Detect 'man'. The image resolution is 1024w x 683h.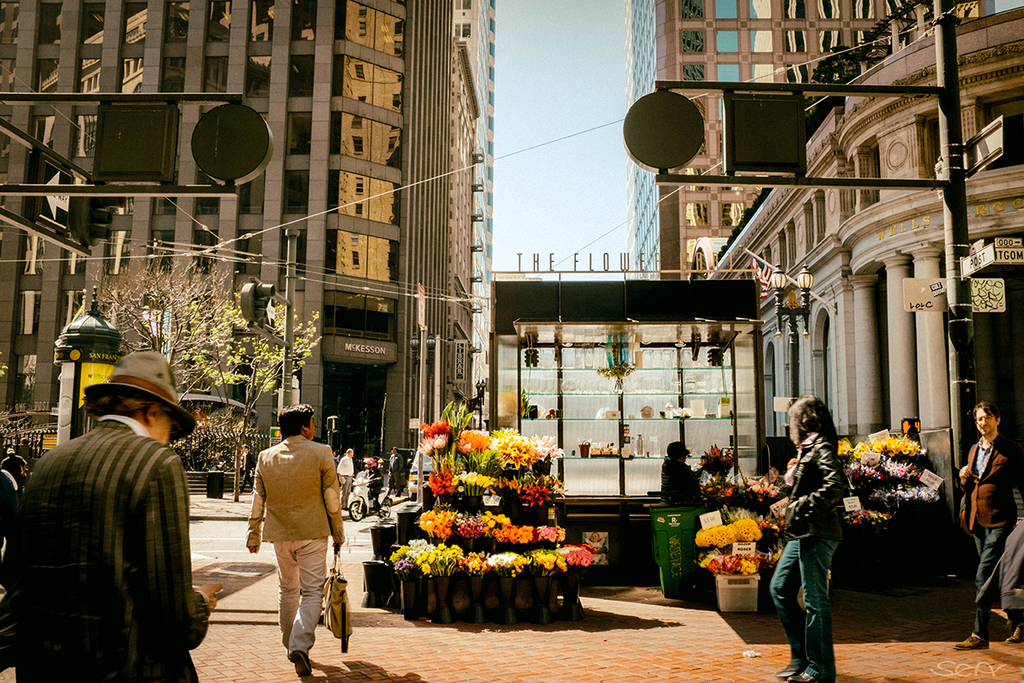
box=[660, 438, 703, 505].
